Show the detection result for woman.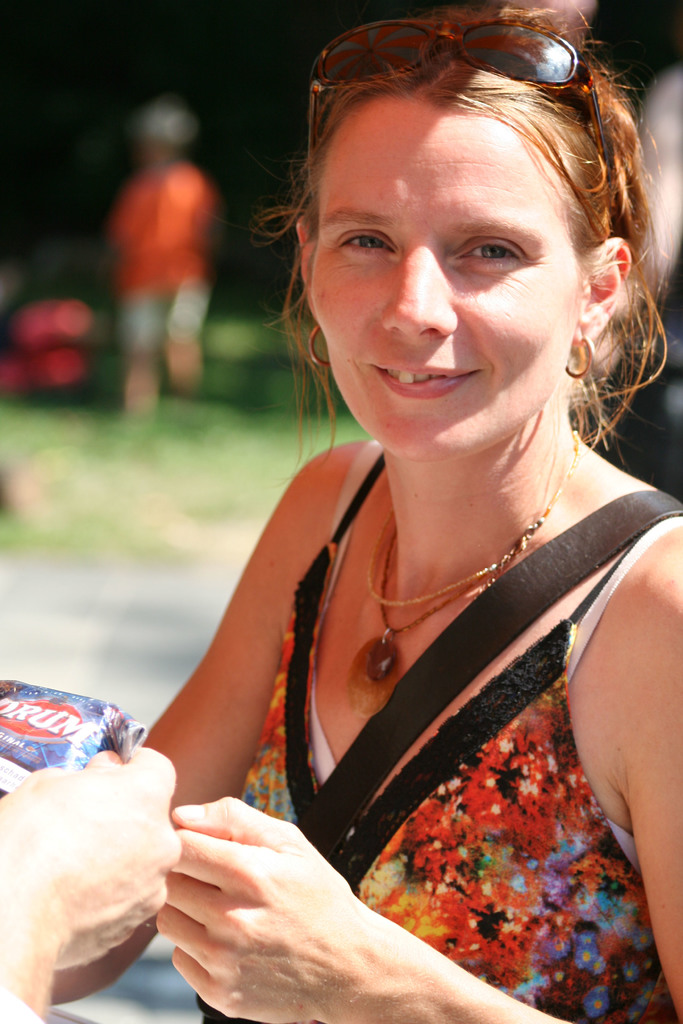
126, 2, 682, 1023.
